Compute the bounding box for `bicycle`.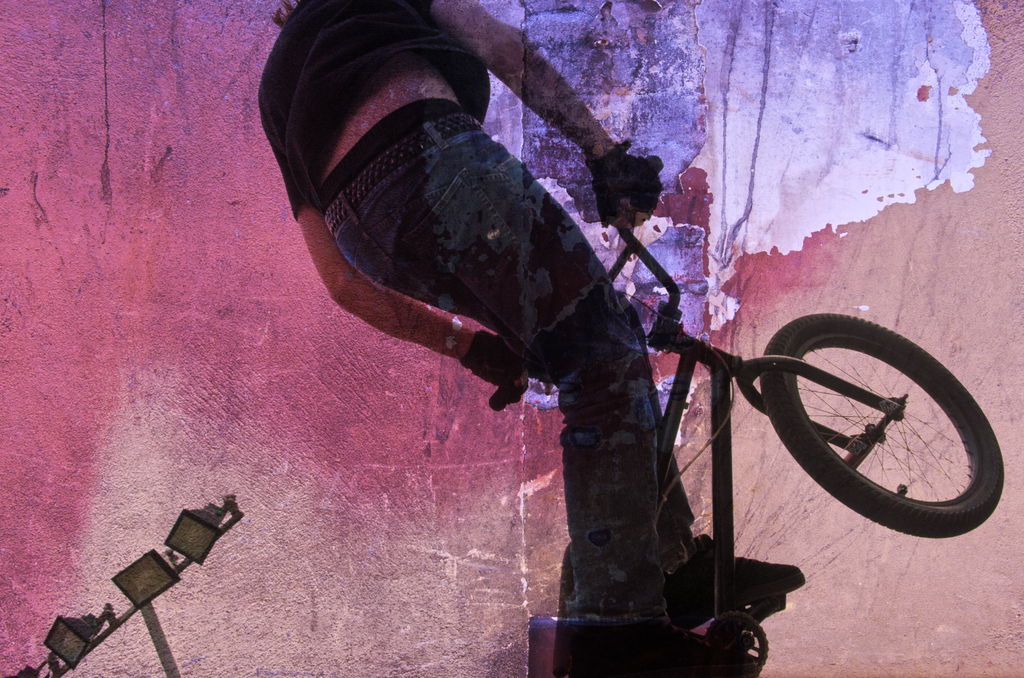
[x1=490, y1=160, x2=1012, y2=669].
